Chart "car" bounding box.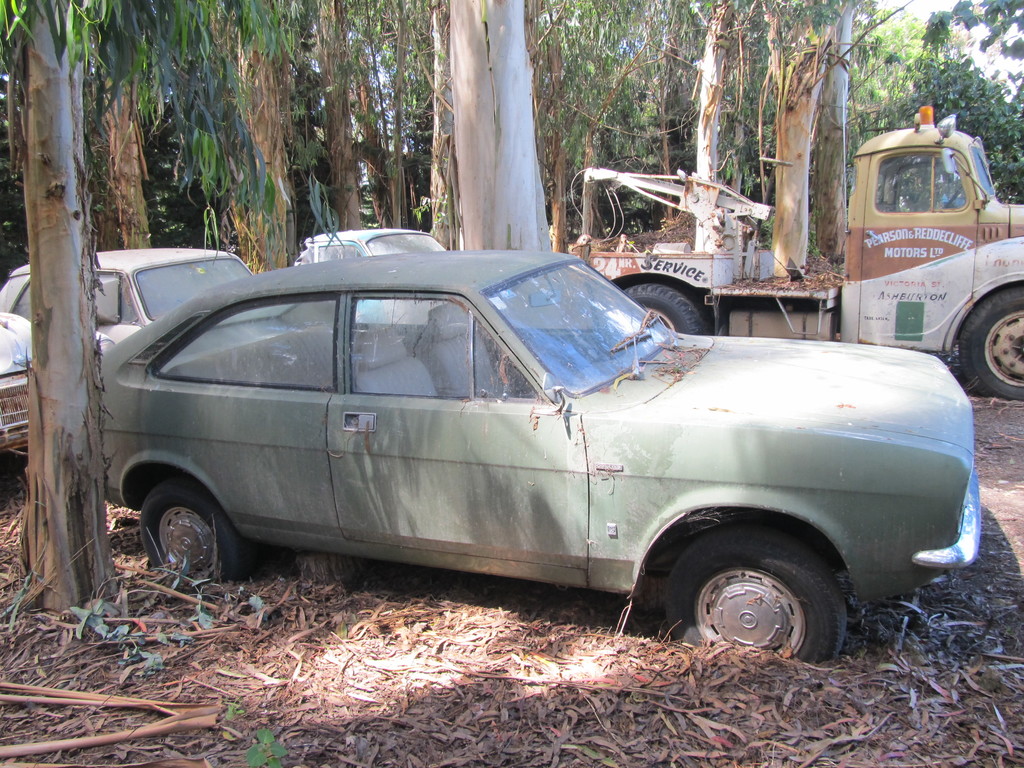
Charted: detection(0, 305, 120, 478).
